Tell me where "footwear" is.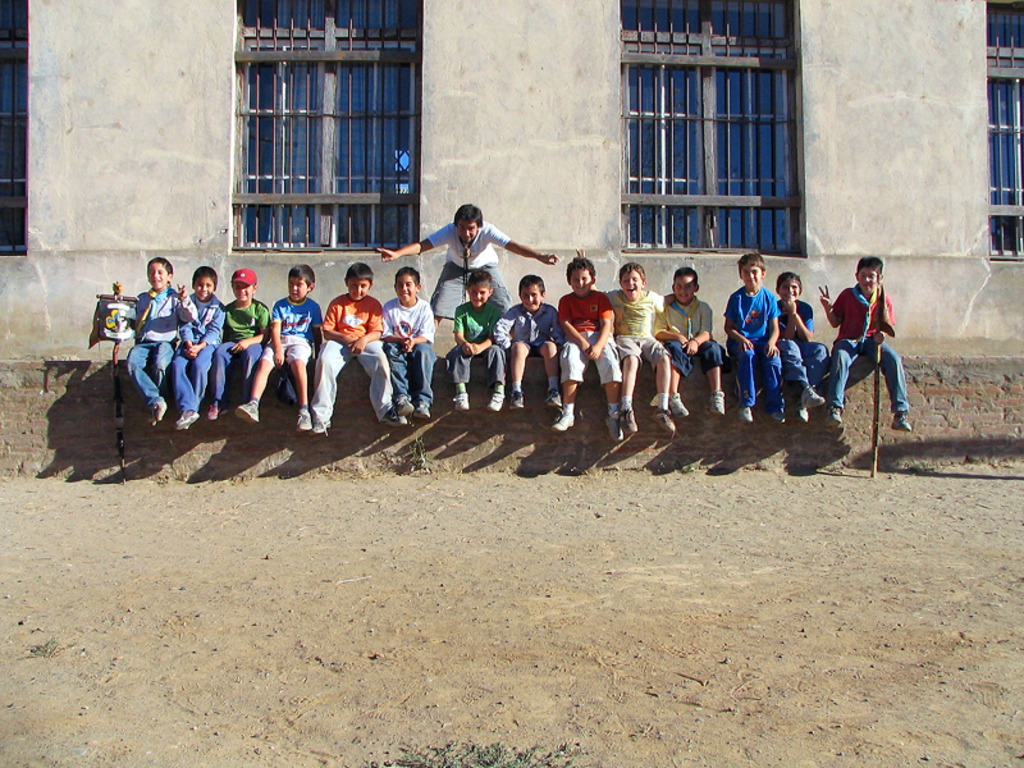
"footwear" is at [left=773, top=408, right=786, bottom=422].
